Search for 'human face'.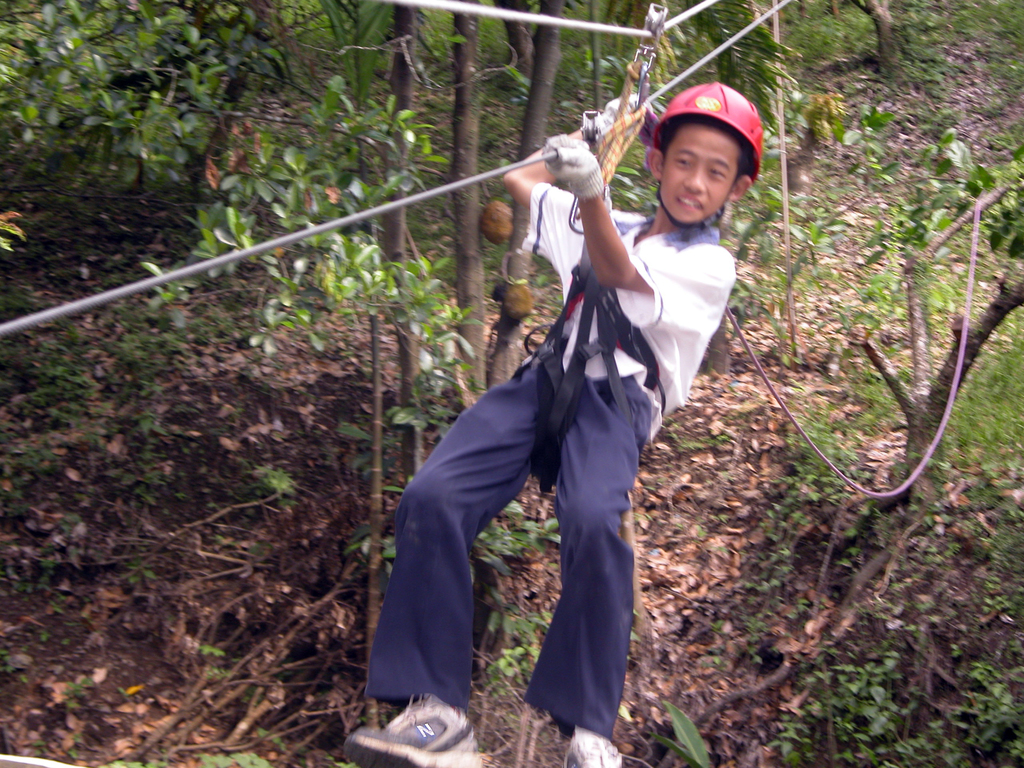
Found at (x1=660, y1=122, x2=740, y2=215).
